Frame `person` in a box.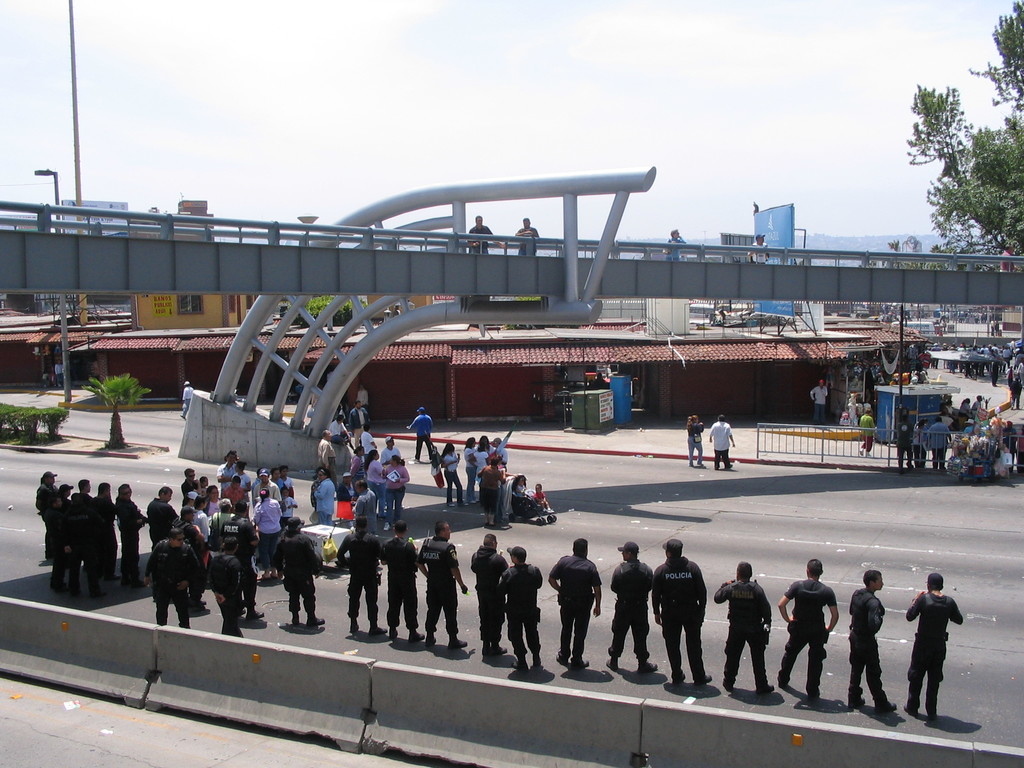
pyautogui.locateOnScreen(463, 213, 493, 257).
